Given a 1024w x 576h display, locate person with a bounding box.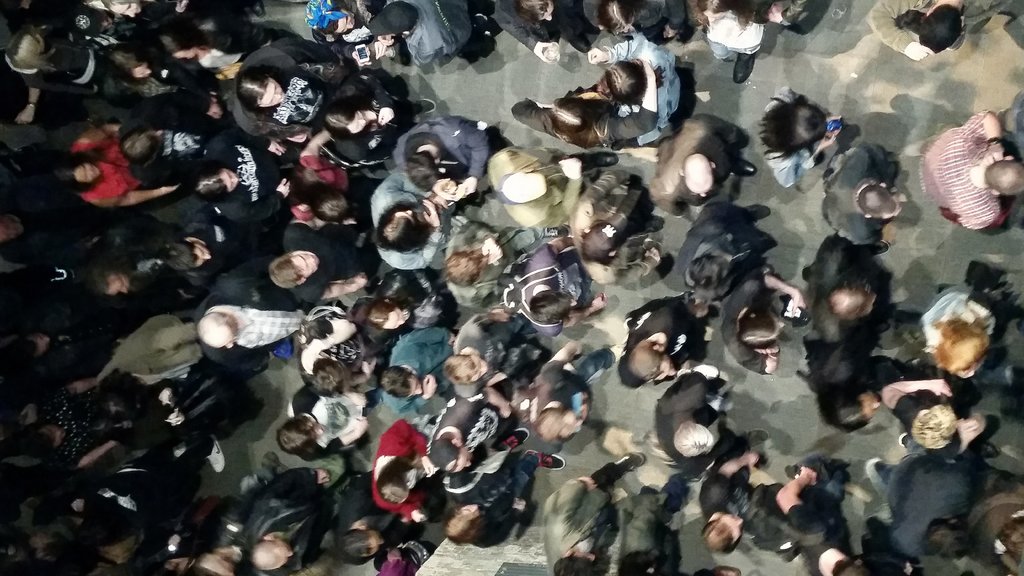
Located: BBox(384, 124, 506, 216).
